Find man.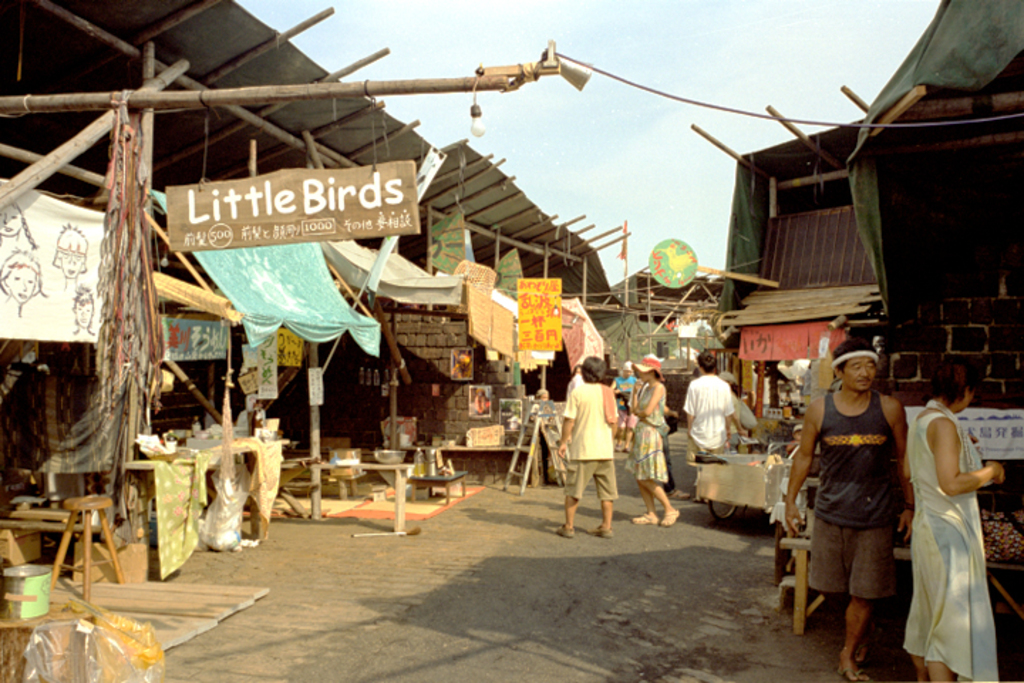
Rect(791, 324, 942, 666).
